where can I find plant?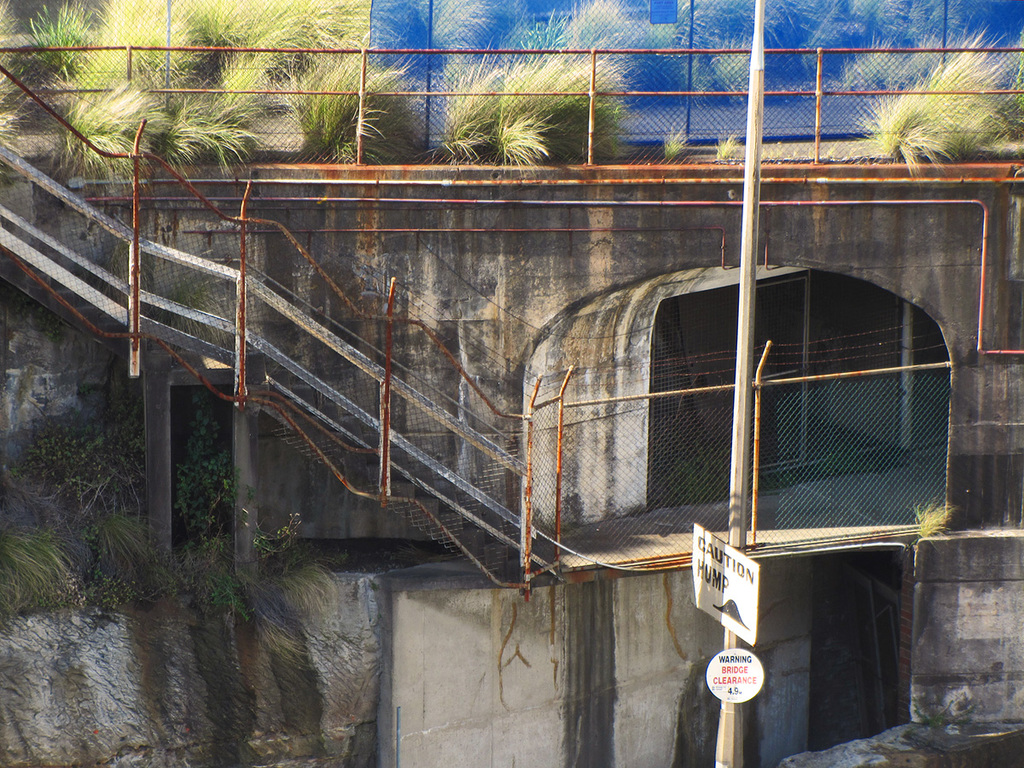
You can find it at detection(20, 0, 424, 185).
